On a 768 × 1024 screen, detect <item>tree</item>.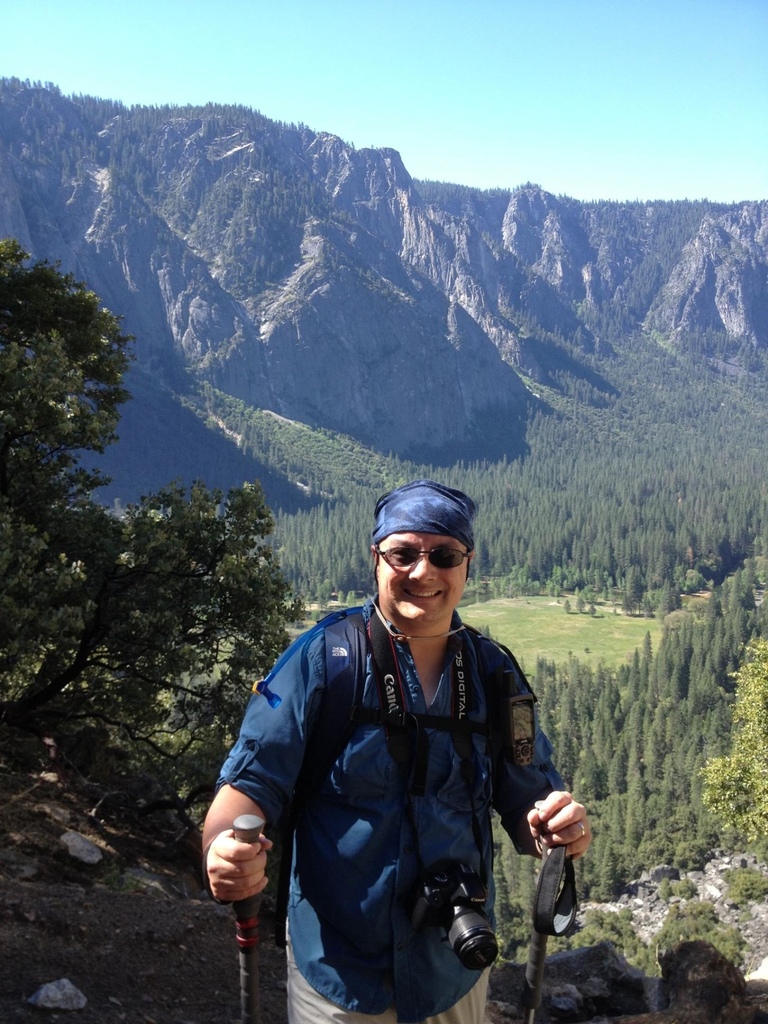
detection(4, 227, 144, 566).
